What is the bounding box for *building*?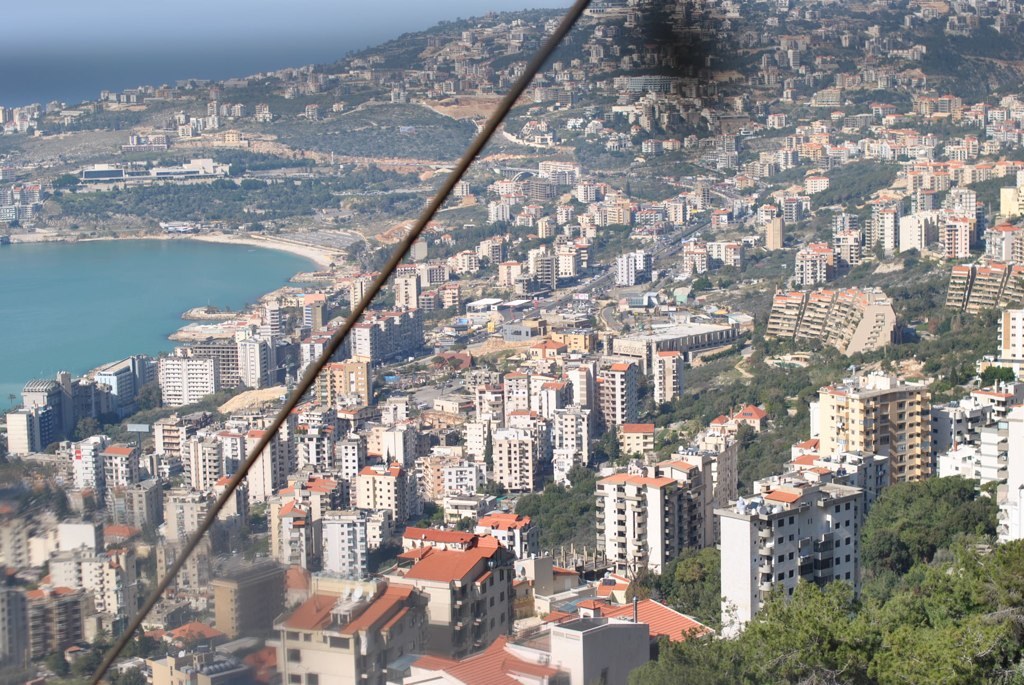
rect(309, 363, 370, 406).
